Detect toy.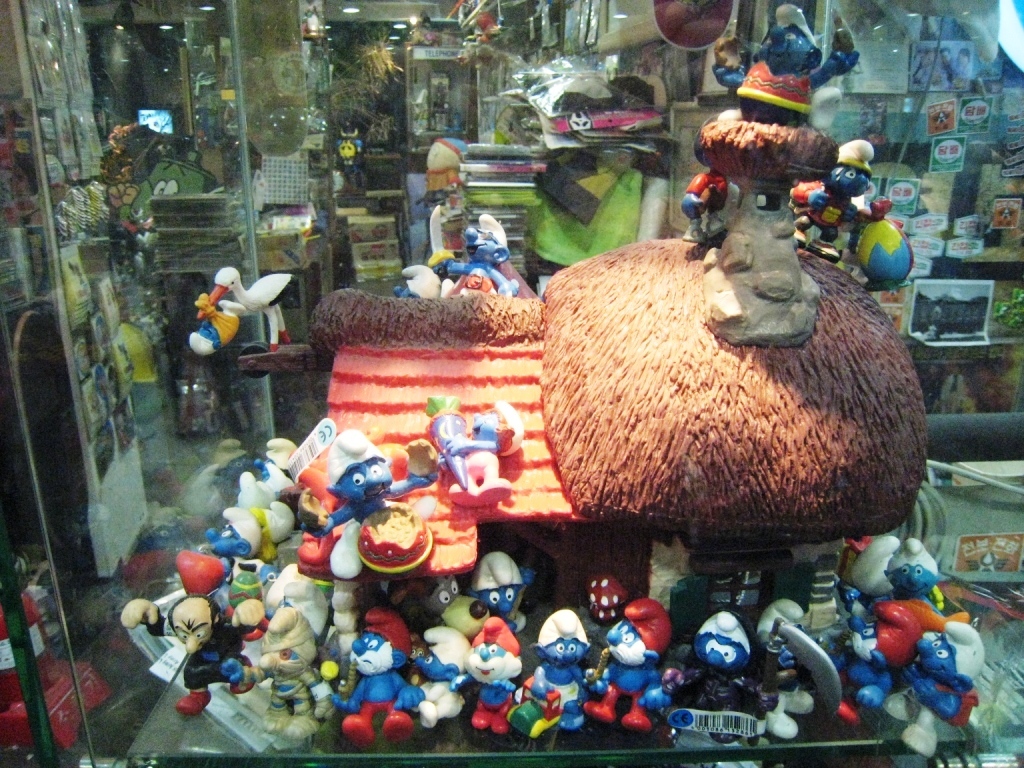
Detected at select_region(310, 61, 929, 544).
